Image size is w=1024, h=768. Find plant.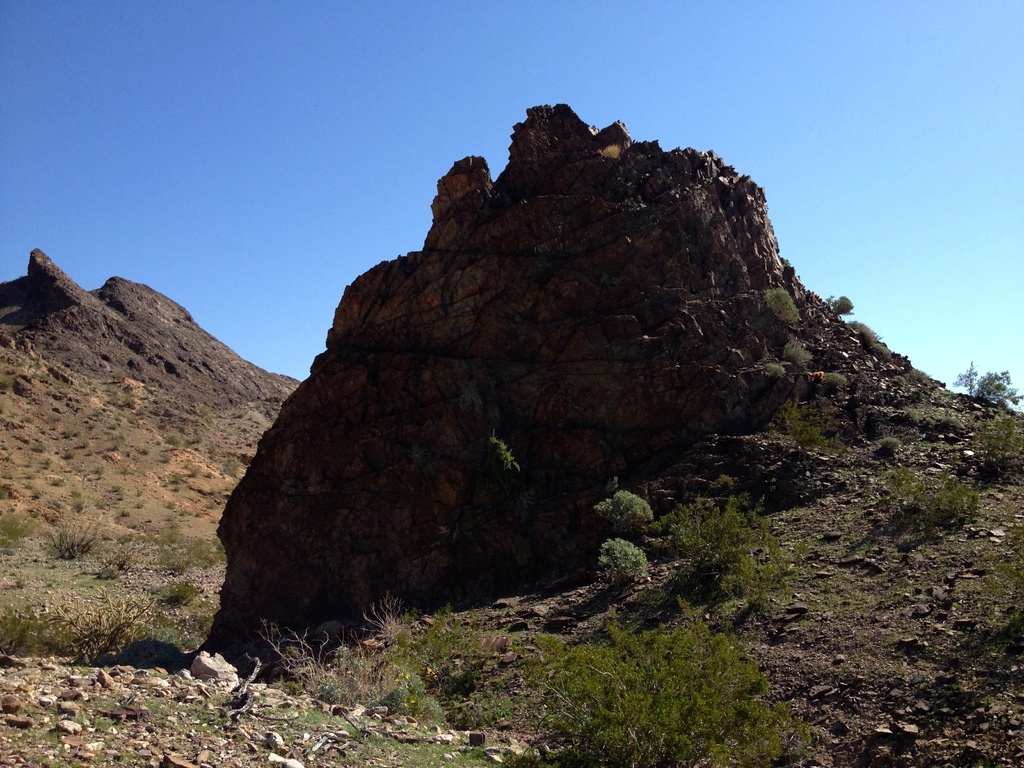
[463,379,485,415].
